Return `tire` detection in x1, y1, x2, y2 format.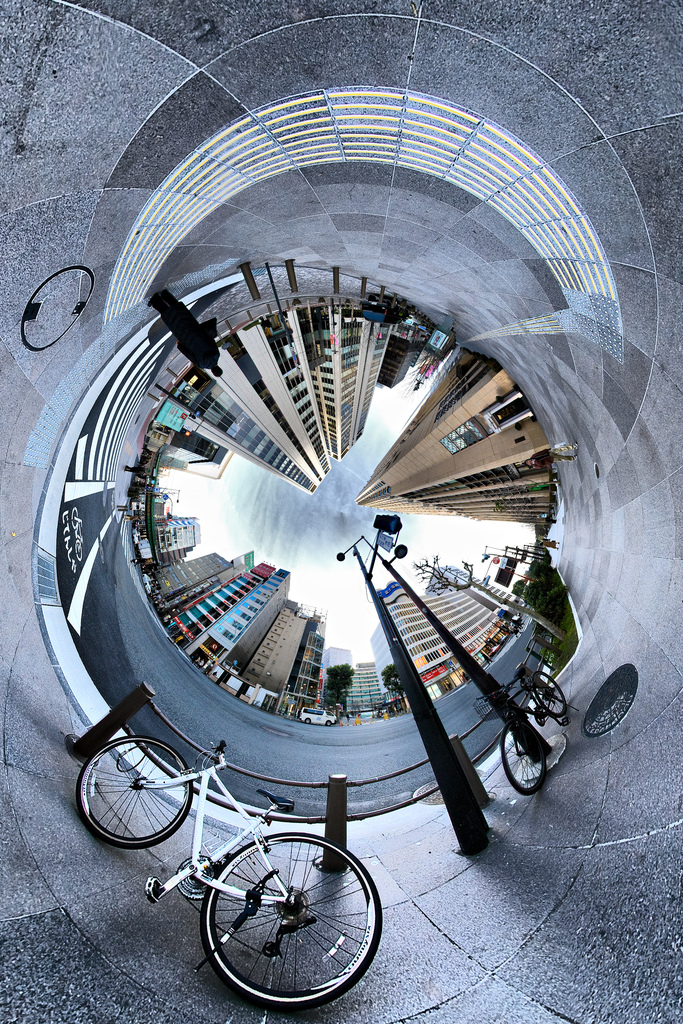
497, 717, 540, 792.
